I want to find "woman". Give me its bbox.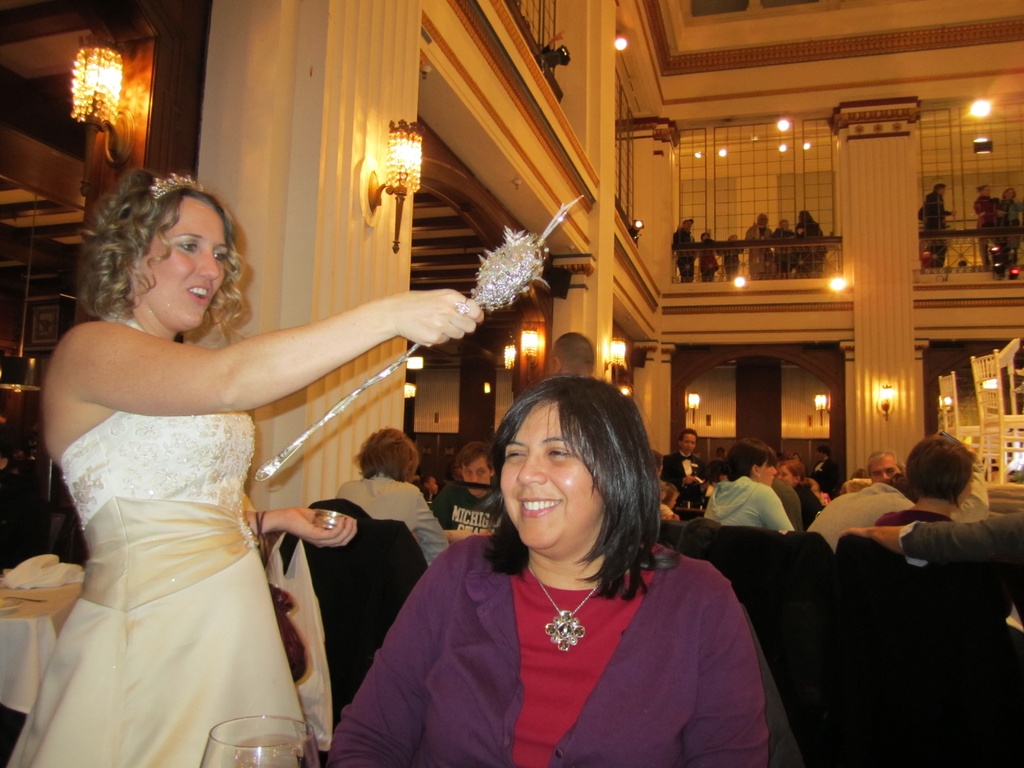
detection(973, 184, 1002, 267).
